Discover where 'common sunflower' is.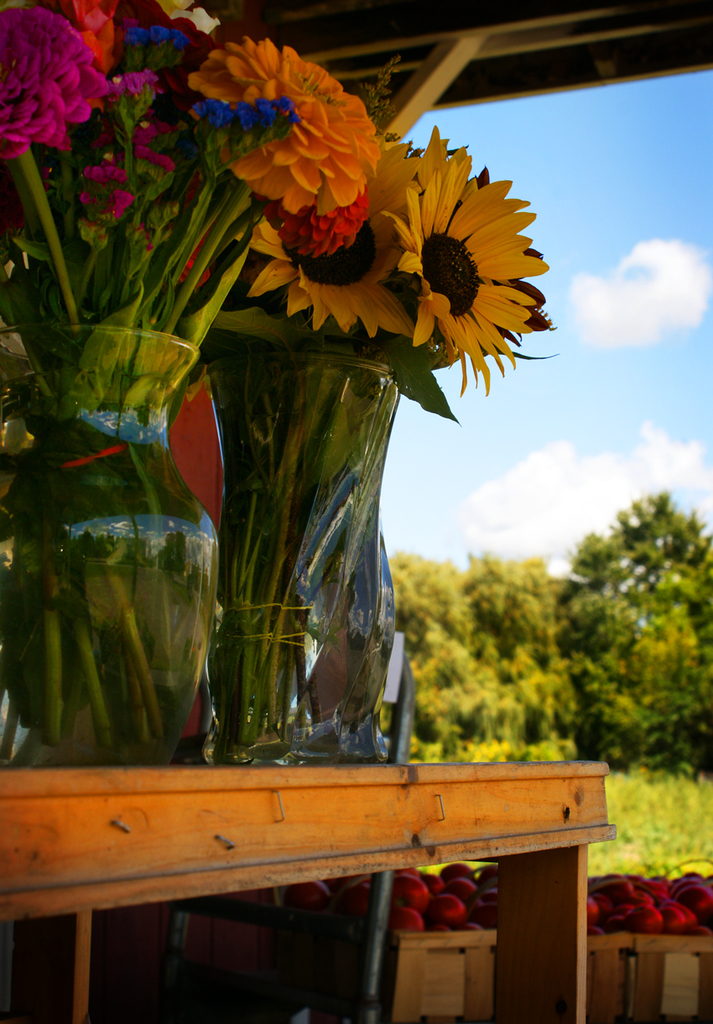
Discovered at x1=216 y1=126 x2=405 y2=361.
